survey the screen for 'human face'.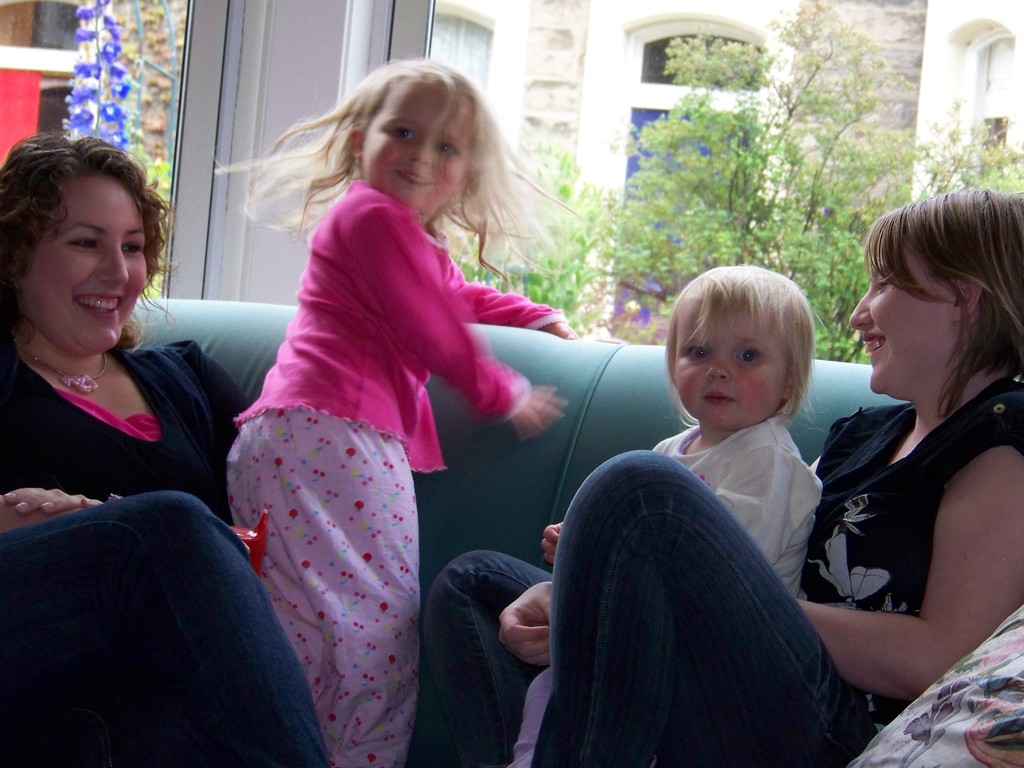
Survey found: pyautogui.locateOnScreen(839, 235, 963, 397).
